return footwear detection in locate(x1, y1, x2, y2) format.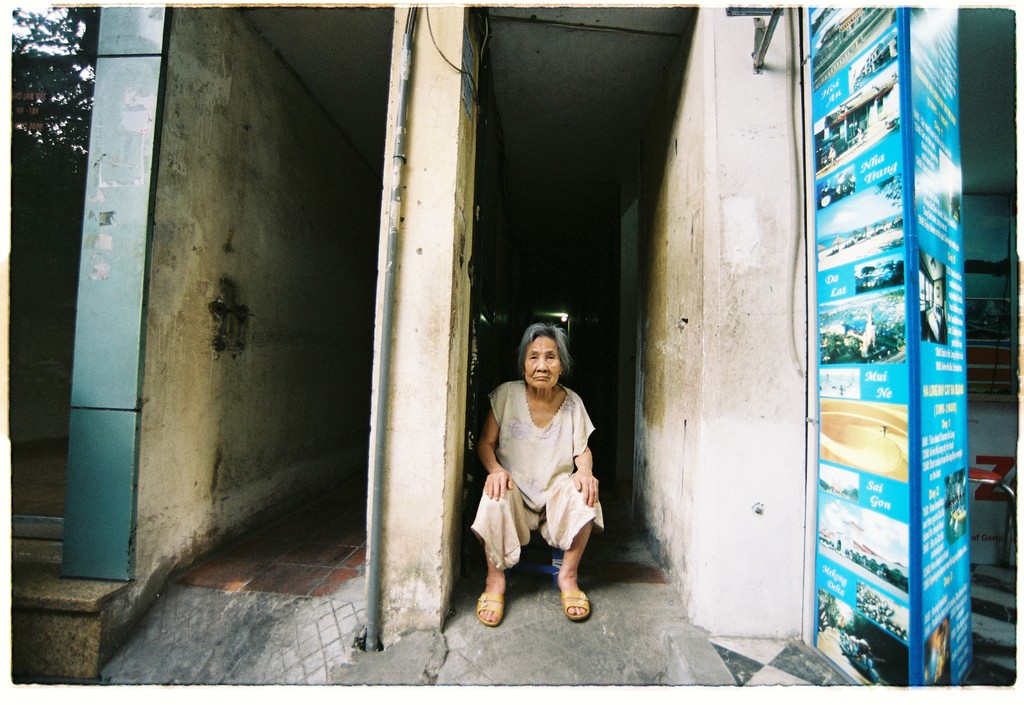
locate(476, 592, 507, 624).
